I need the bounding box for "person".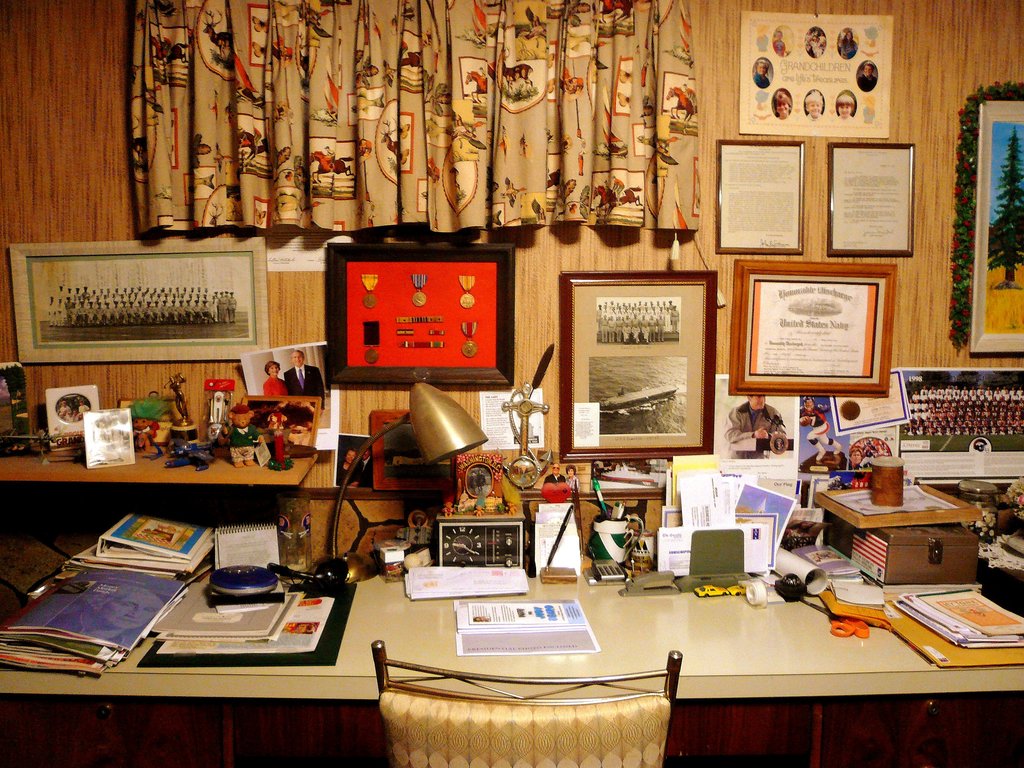
Here it is: <bbox>771, 33, 786, 59</bbox>.
